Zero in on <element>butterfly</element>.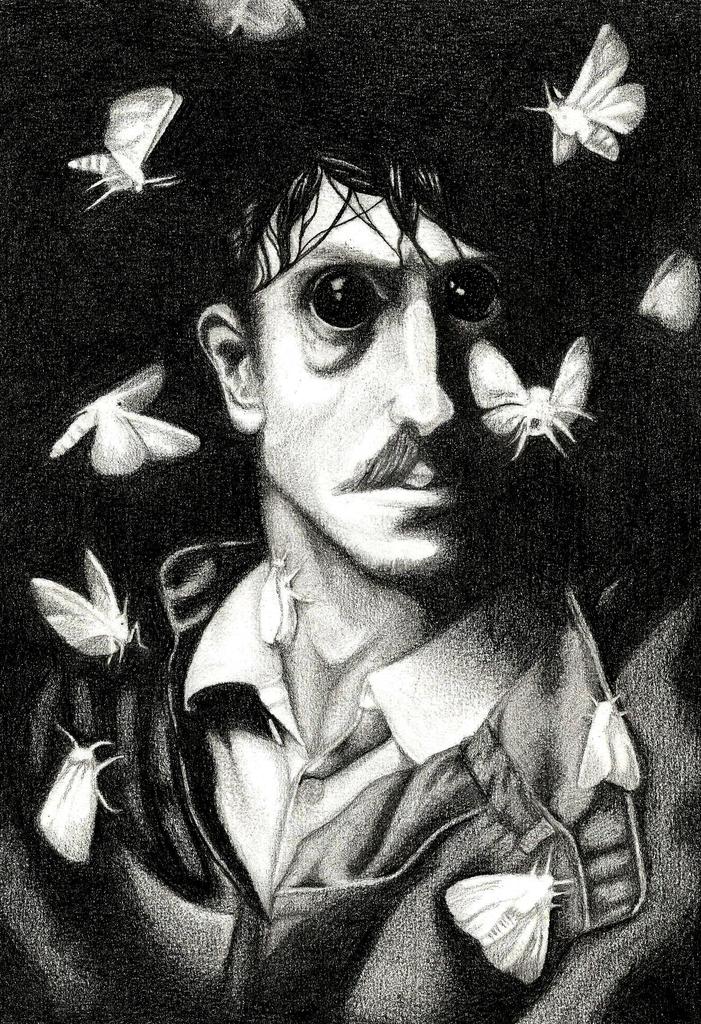
Zeroed in: bbox=(261, 561, 313, 639).
